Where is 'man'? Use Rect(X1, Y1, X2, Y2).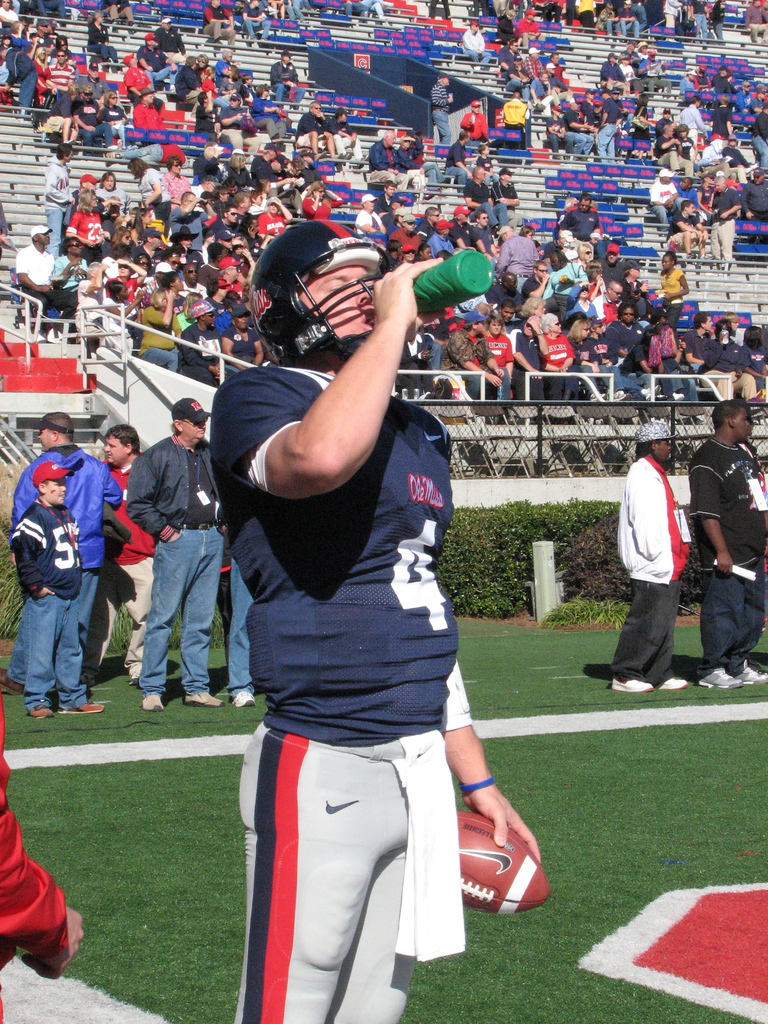
Rect(46, 151, 70, 247).
